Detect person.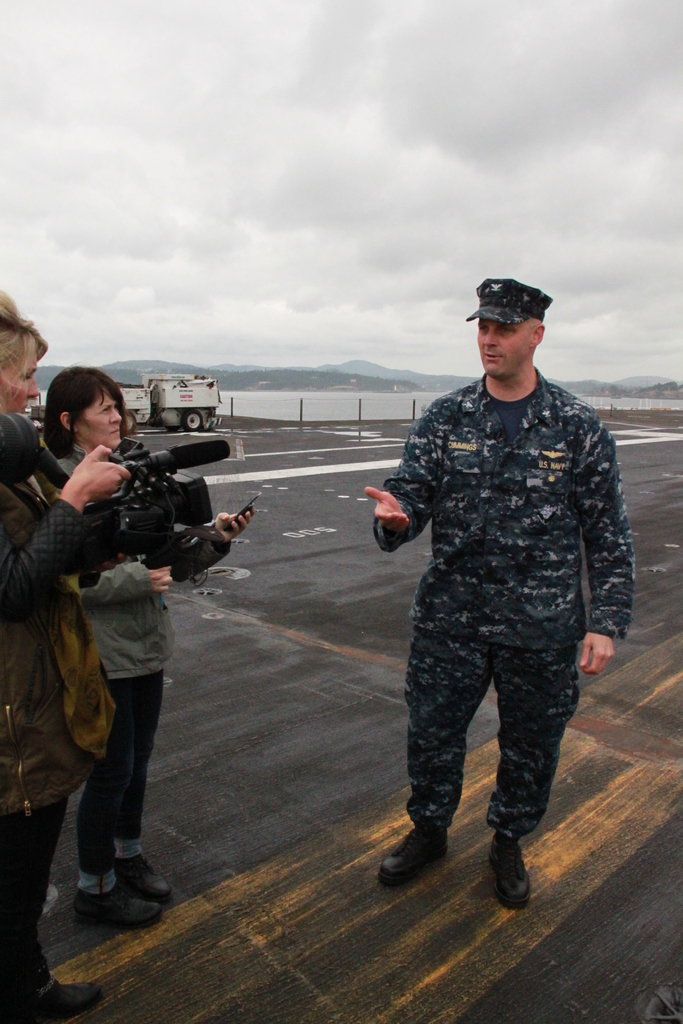
Detected at 31,367,253,922.
